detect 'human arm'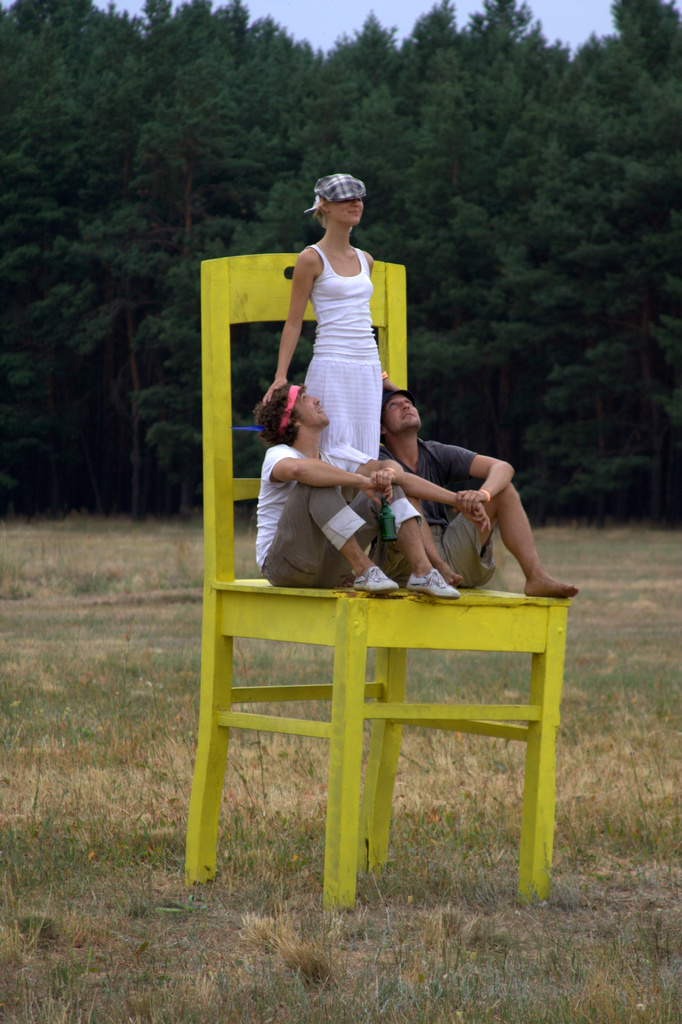
(x1=430, y1=436, x2=521, y2=521)
